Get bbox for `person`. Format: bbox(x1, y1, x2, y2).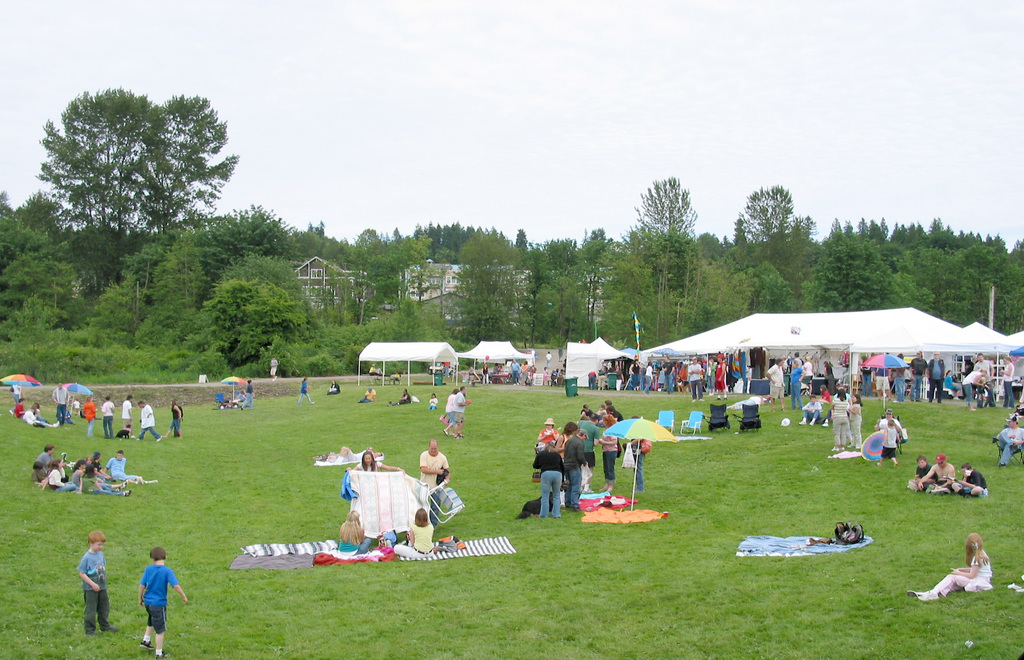
bbox(661, 354, 673, 390).
